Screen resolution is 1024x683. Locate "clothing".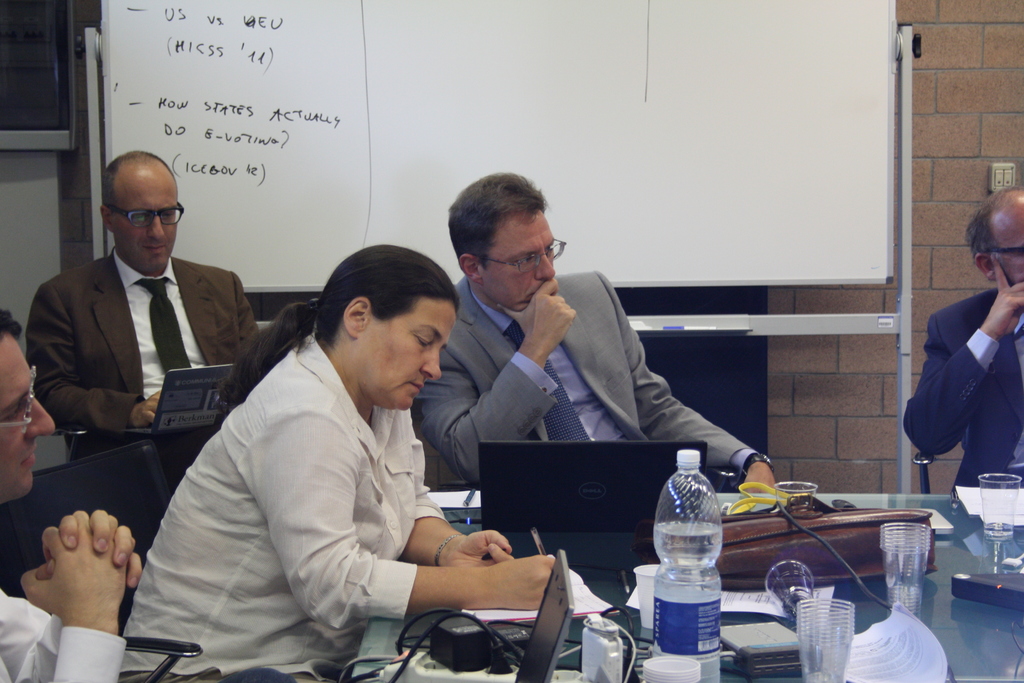
bbox=[0, 588, 132, 682].
